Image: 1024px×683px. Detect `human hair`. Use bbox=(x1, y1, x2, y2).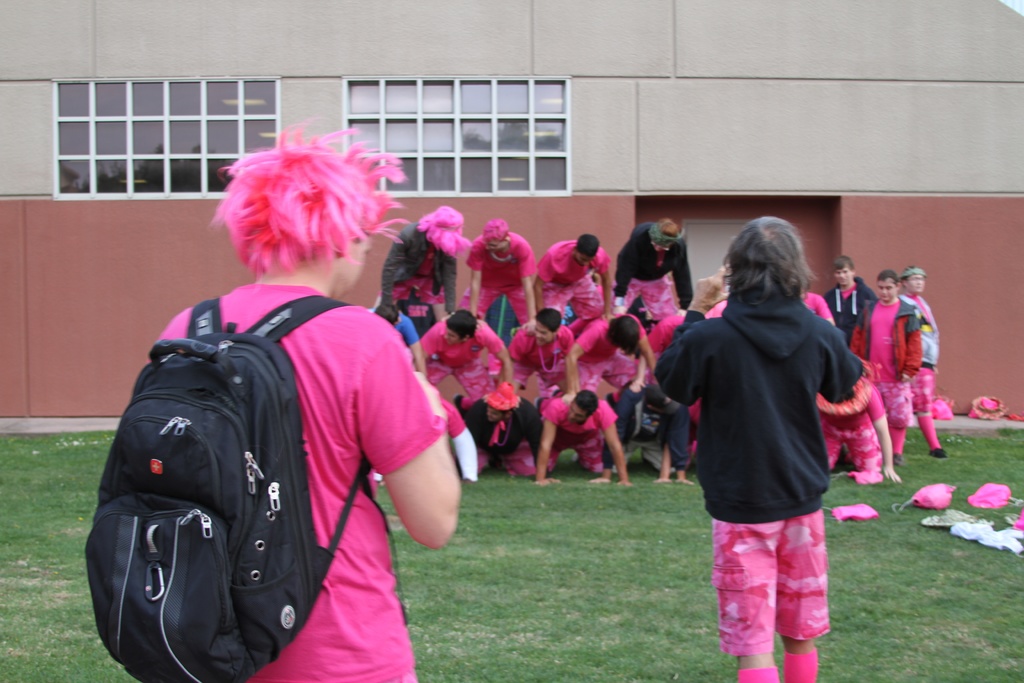
bbox=(417, 204, 471, 257).
